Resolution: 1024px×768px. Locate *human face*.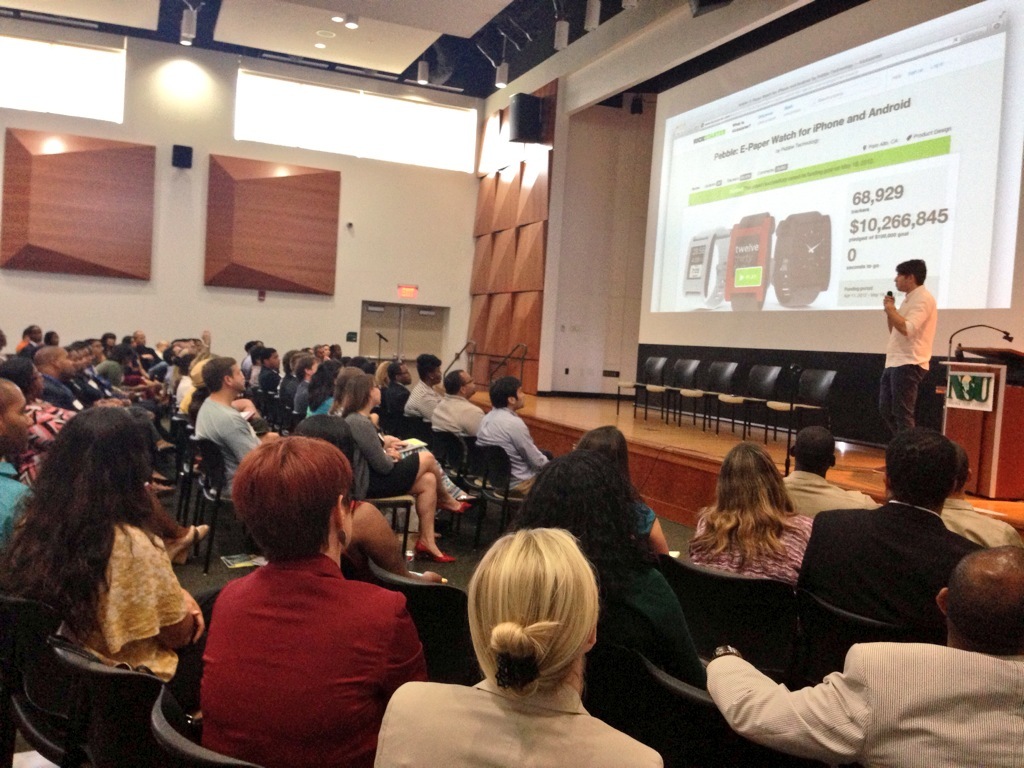
895 272 911 290.
